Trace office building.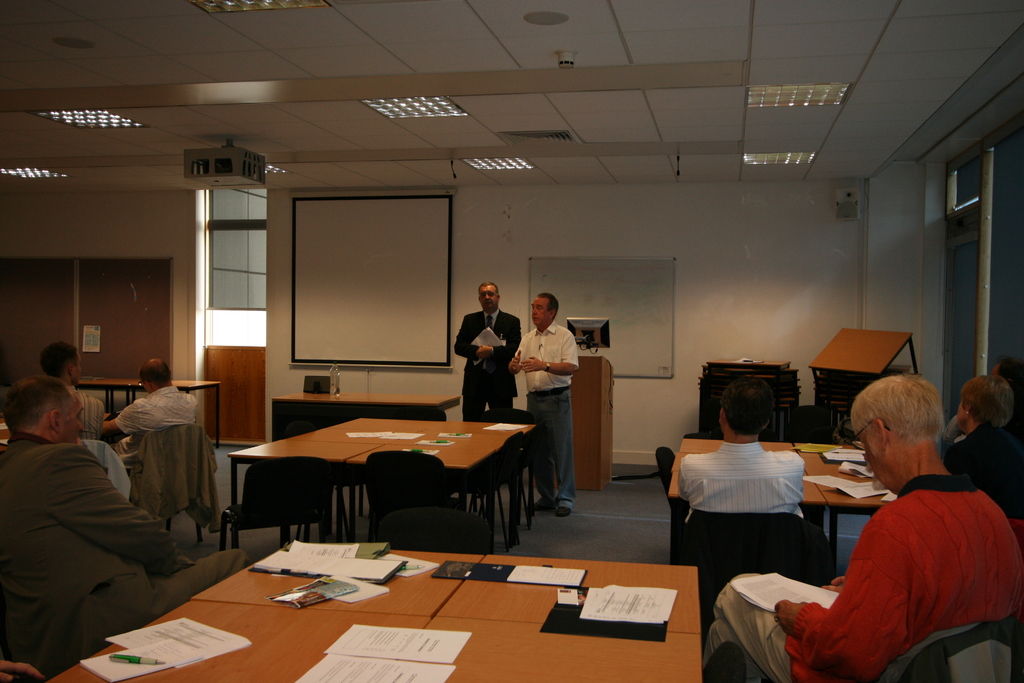
Traced to BBox(0, 1, 1023, 682).
